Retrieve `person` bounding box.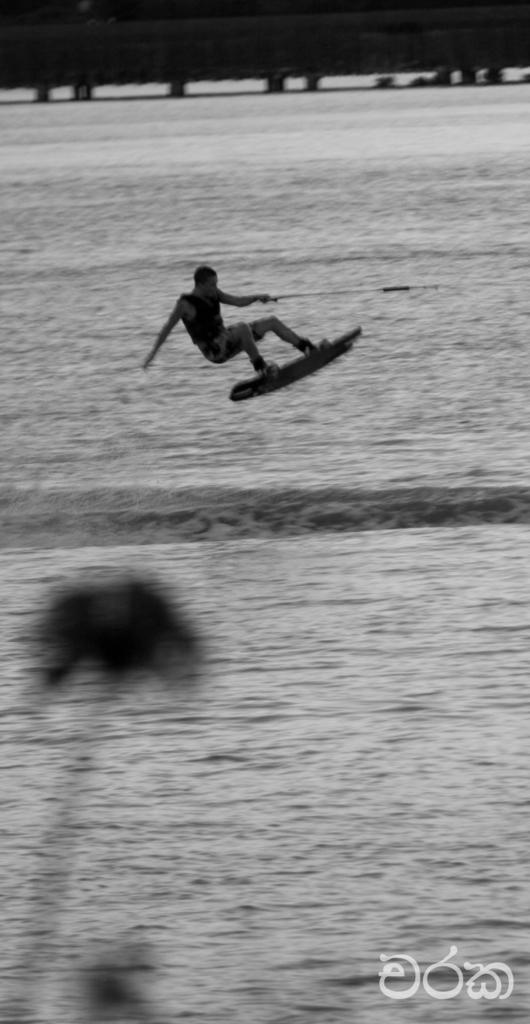
Bounding box: <box>134,253,299,393</box>.
